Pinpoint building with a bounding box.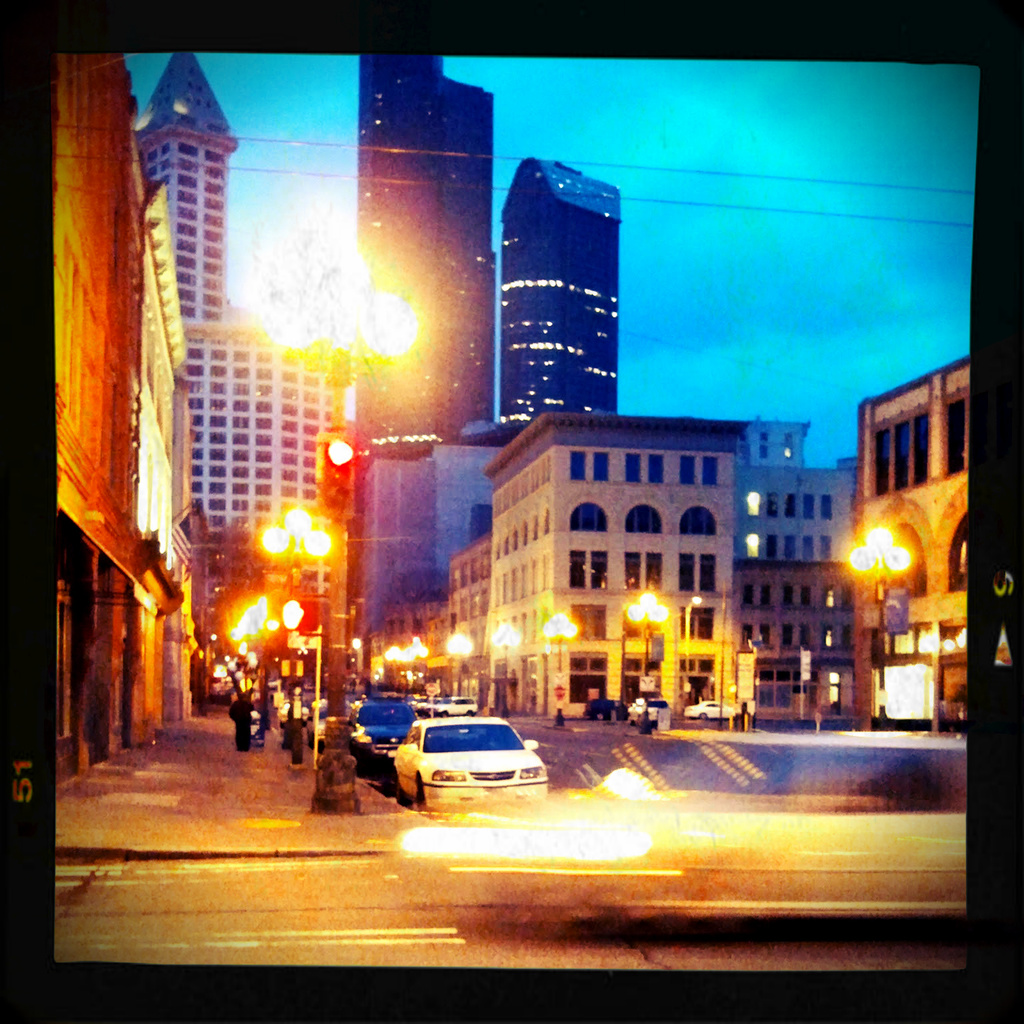
858:356:970:673.
